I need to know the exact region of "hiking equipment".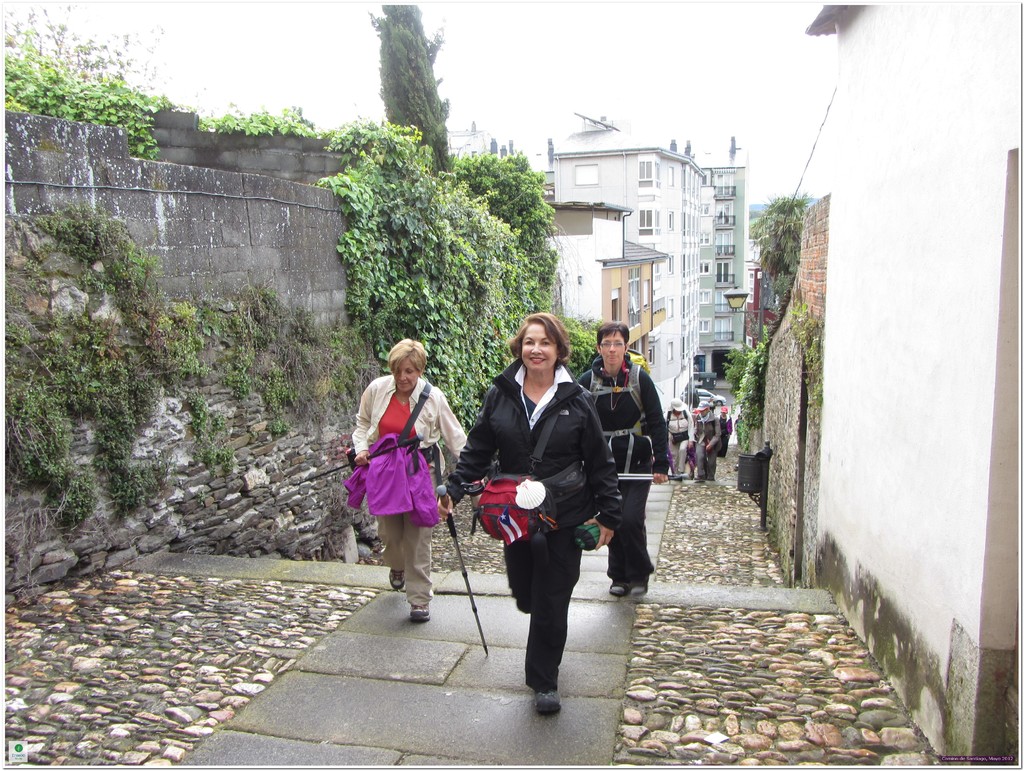
Region: Rect(664, 410, 695, 442).
